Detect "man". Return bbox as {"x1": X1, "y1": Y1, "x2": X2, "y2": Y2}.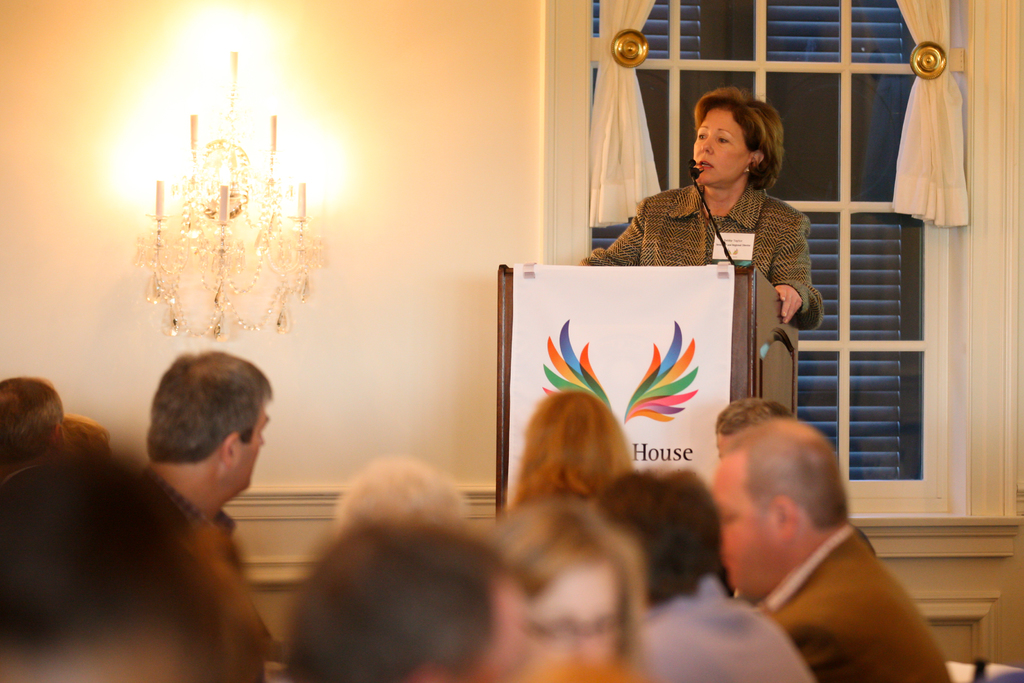
{"x1": 109, "y1": 354, "x2": 300, "y2": 603}.
